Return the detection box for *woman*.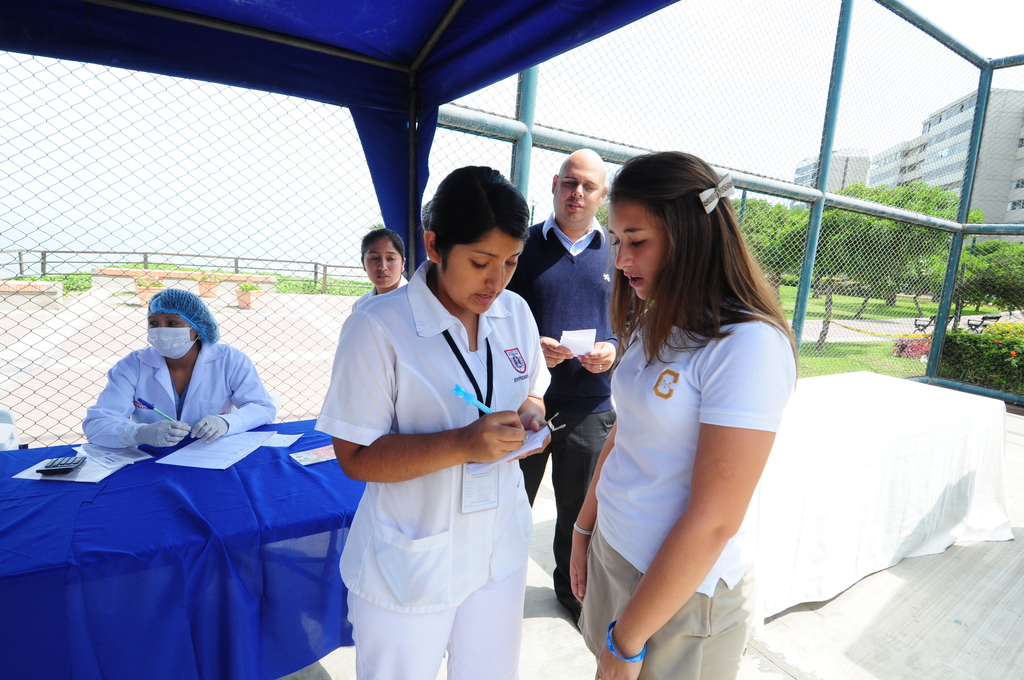
region(564, 149, 801, 679).
